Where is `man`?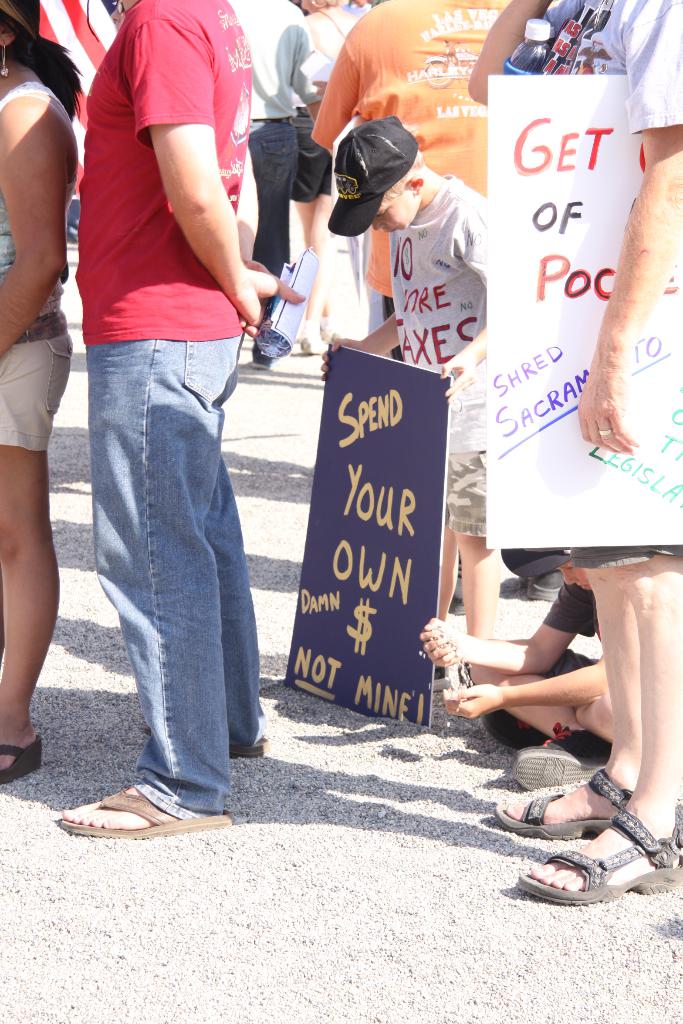
[left=51, top=0, right=302, bottom=846].
